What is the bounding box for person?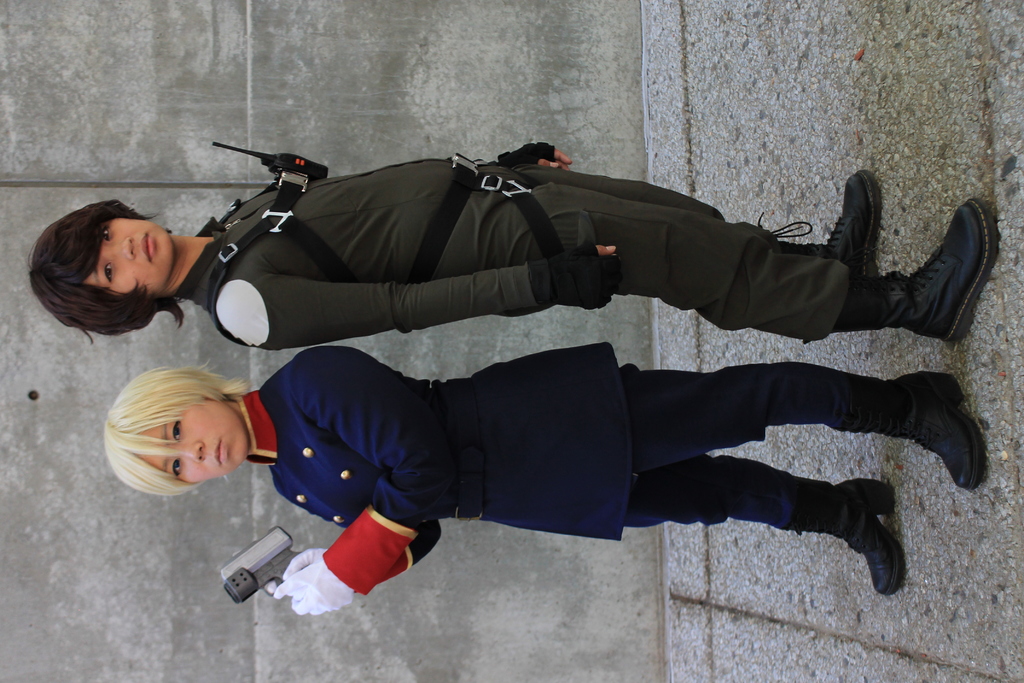
28:139:995:339.
